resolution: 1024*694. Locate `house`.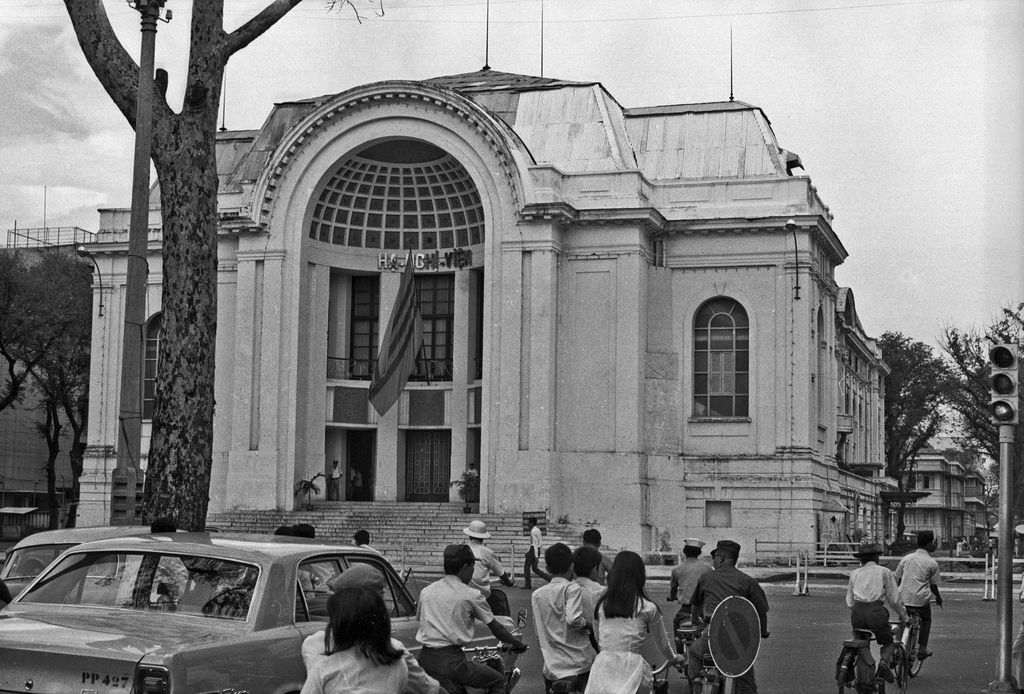
pyautogui.locateOnScreen(963, 469, 988, 556).
